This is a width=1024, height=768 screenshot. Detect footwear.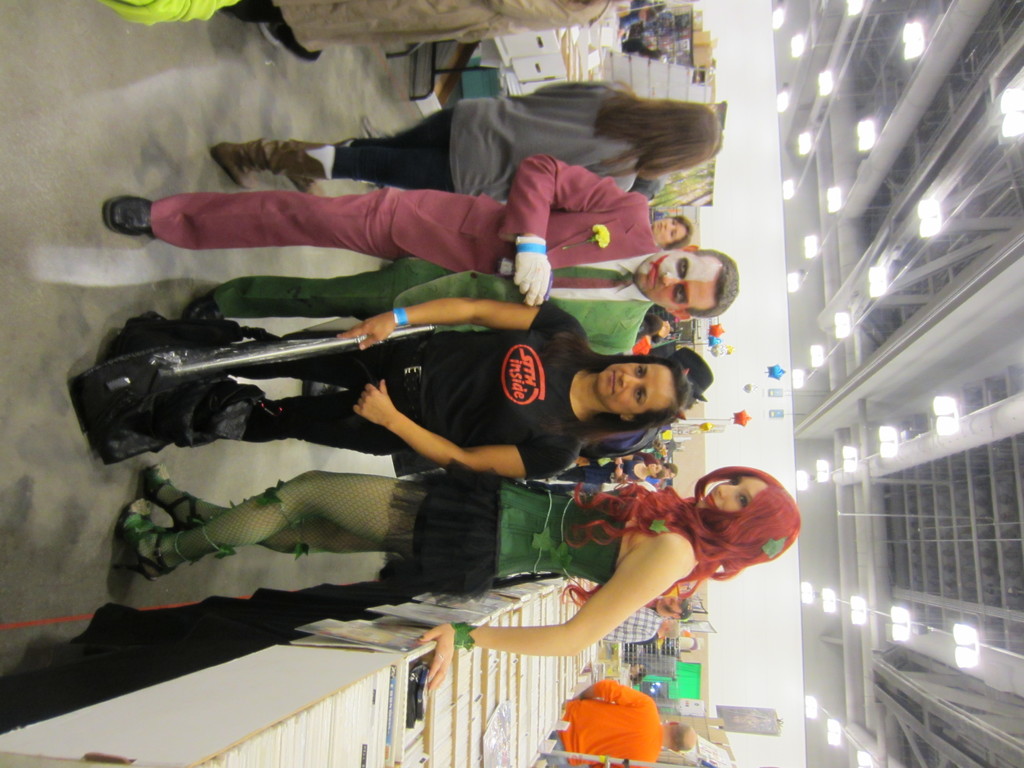
rect(105, 193, 158, 238).
